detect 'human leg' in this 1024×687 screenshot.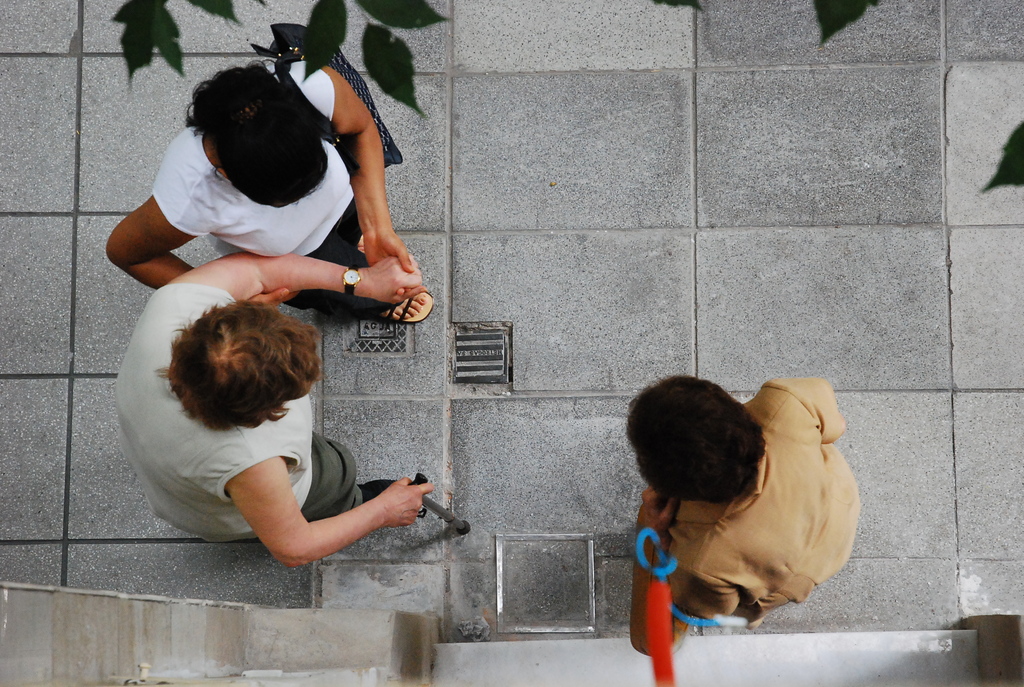
Detection: 292,200,425,324.
